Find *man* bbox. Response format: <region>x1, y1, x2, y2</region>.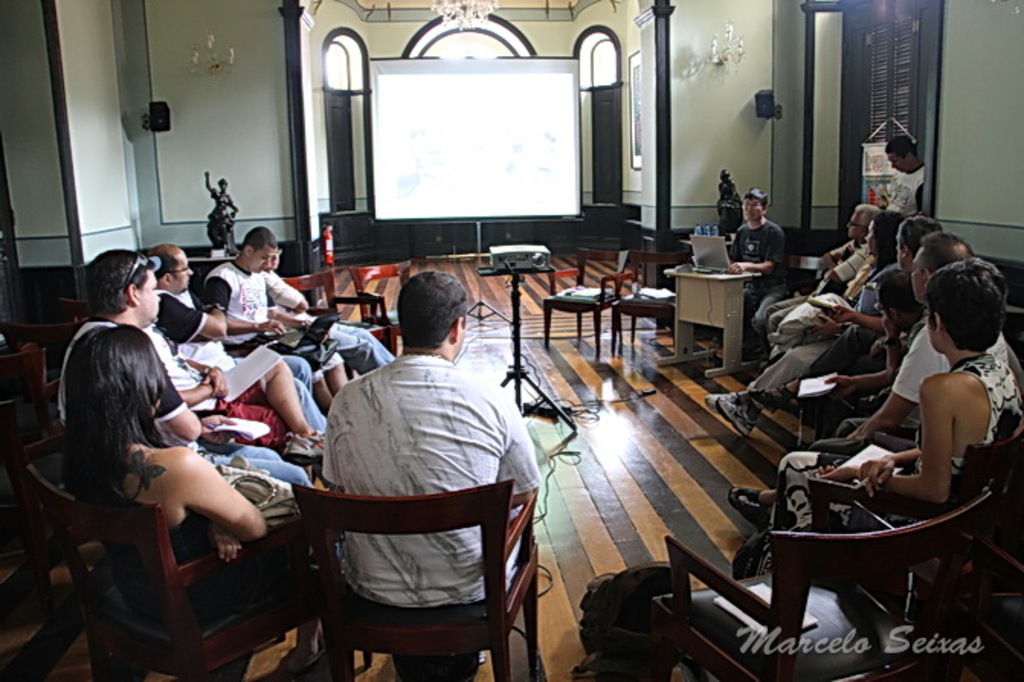
<region>763, 201, 887, 343</region>.
